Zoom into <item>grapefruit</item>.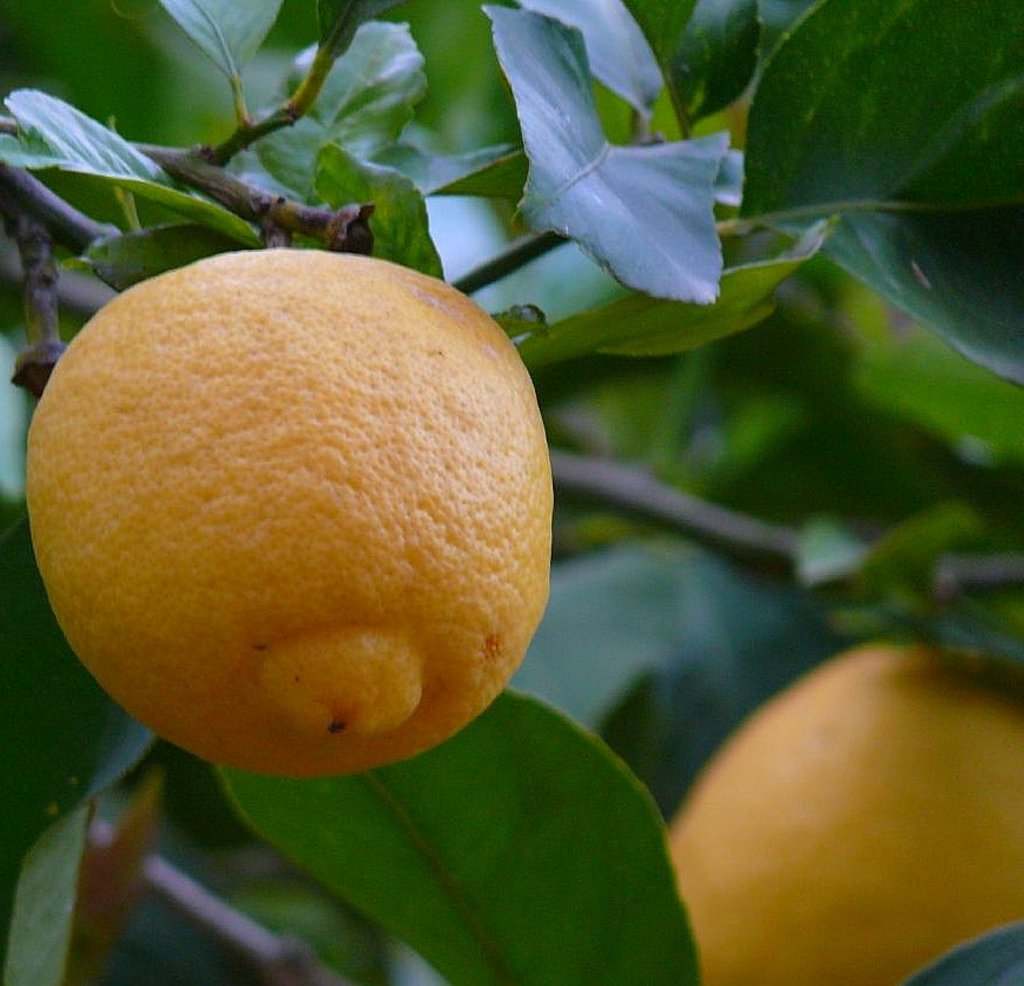
Zoom target: <region>658, 644, 1023, 985</region>.
